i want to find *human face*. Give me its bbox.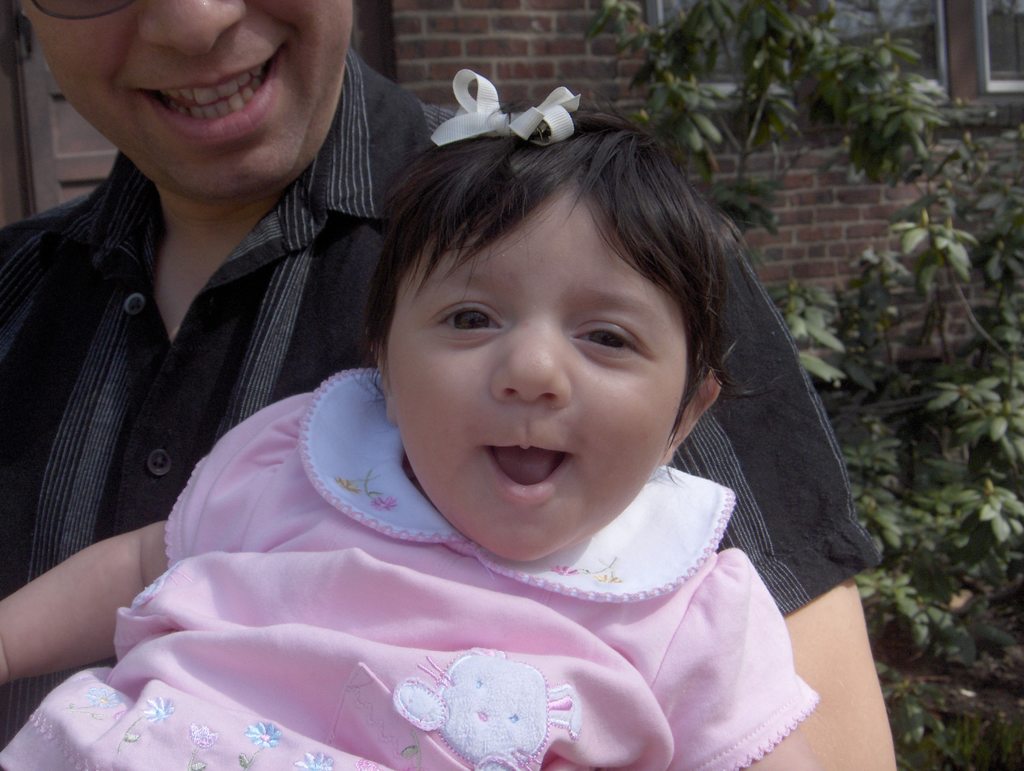
[x1=387, y1=194, x2=691, y2=559].
